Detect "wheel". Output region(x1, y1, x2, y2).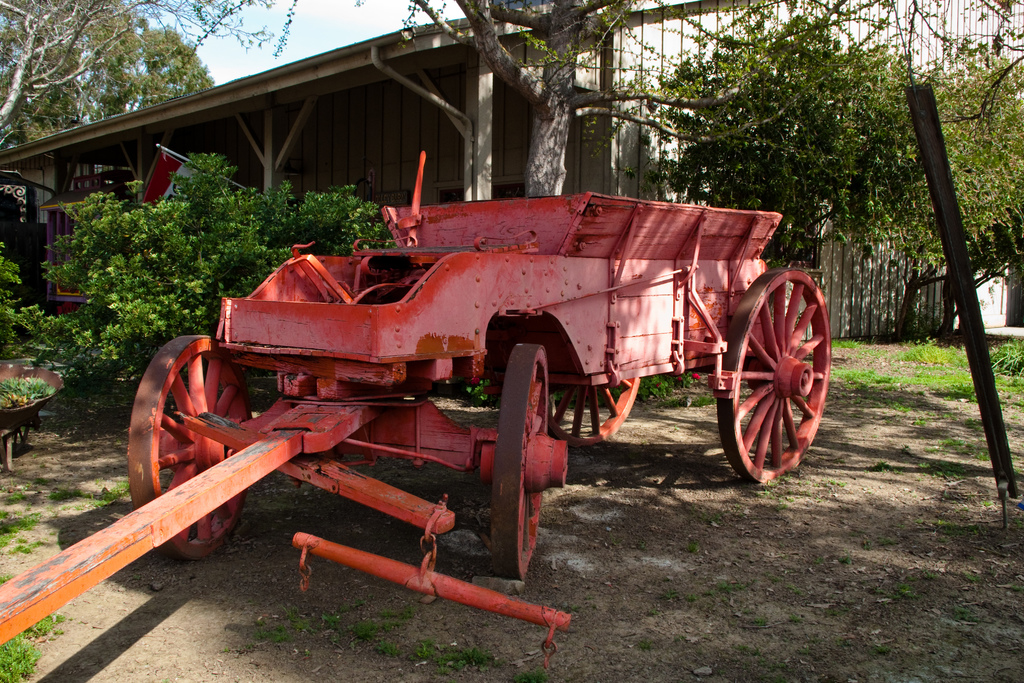
region(731, 252, 825, 479).
